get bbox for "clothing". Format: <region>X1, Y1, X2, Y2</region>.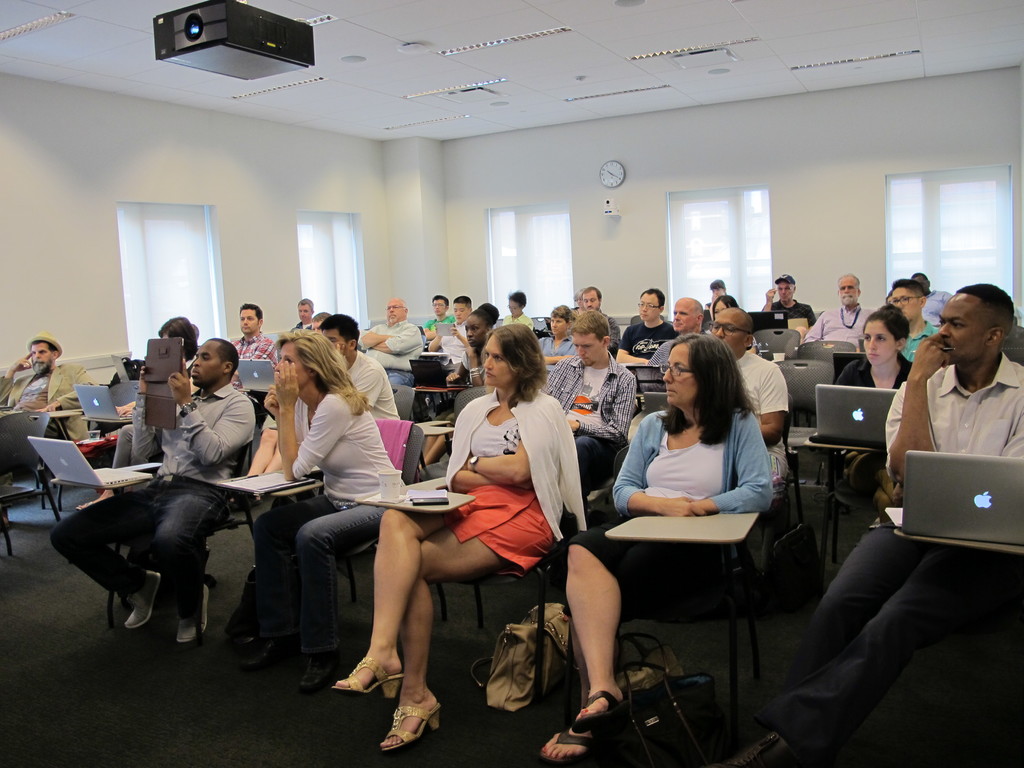
<region>545, 351, 639, 484</region>.
